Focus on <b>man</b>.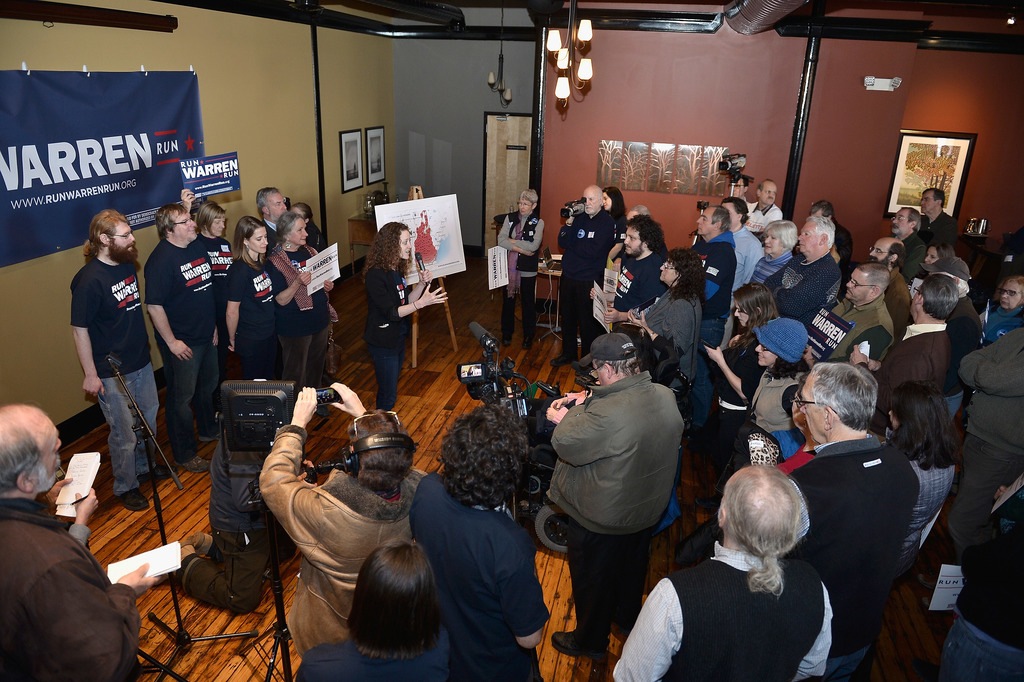
Focused at <bbox>847, 275, 954, 428</bbox>.
